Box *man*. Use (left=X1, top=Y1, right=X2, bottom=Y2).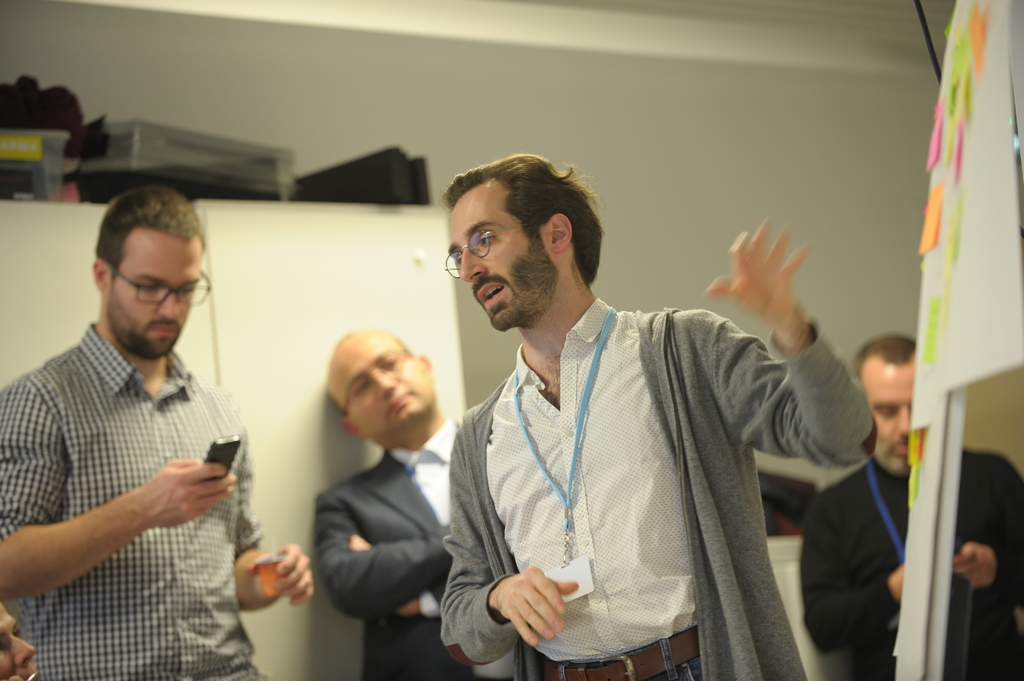
(left=314, top=327, right=467, bottom=680).
